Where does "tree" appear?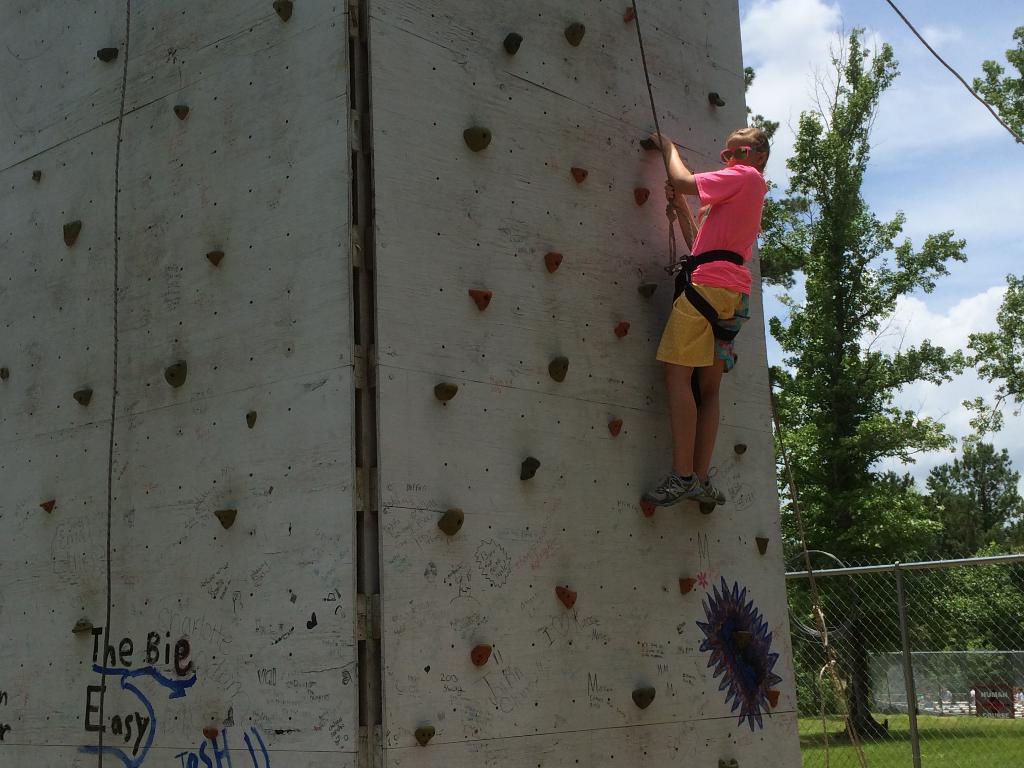
Appears at [953, 8, 1023, 415].
